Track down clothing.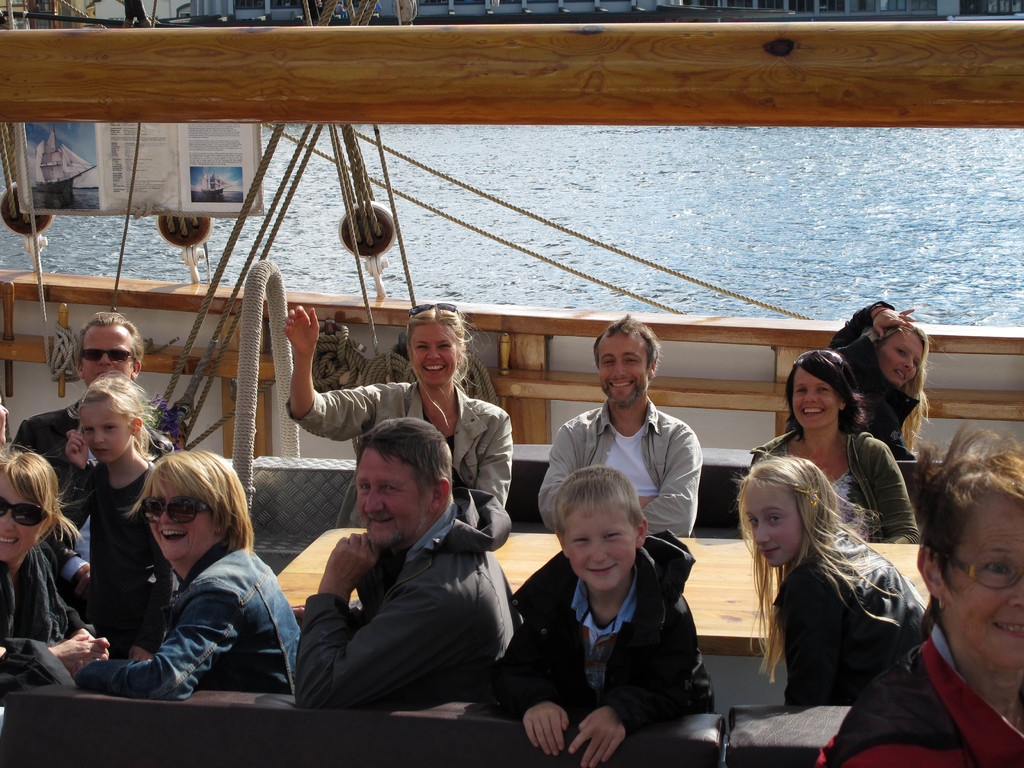
Tracked to BBox(487, 547, 705, 726).
